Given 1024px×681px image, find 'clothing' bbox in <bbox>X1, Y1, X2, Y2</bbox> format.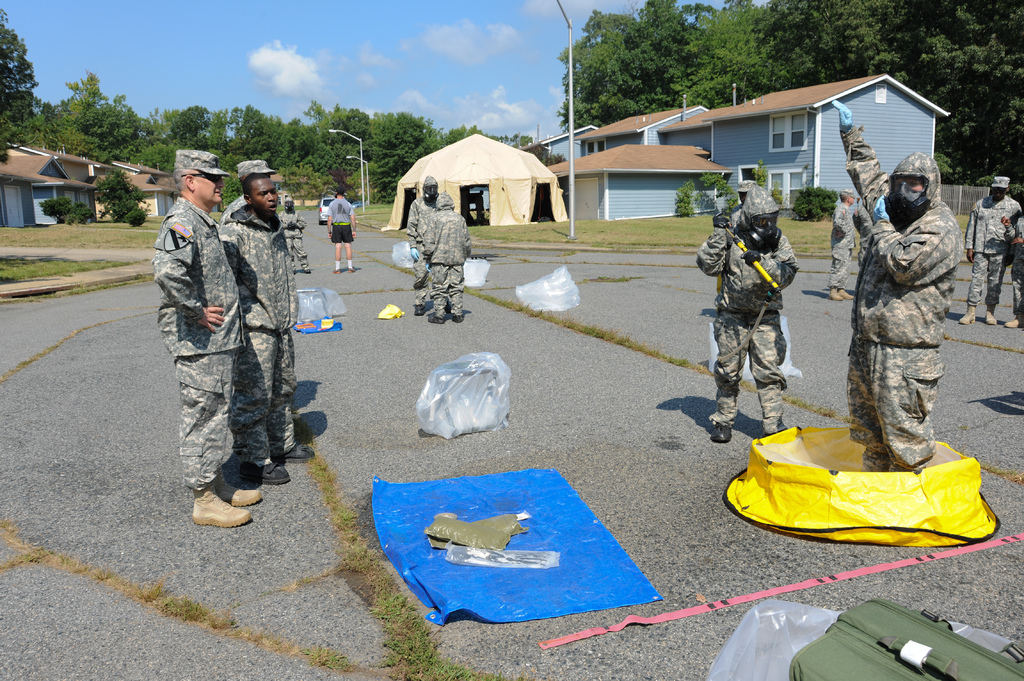
<bbox>328, 200, 355, 246</bbox>.
